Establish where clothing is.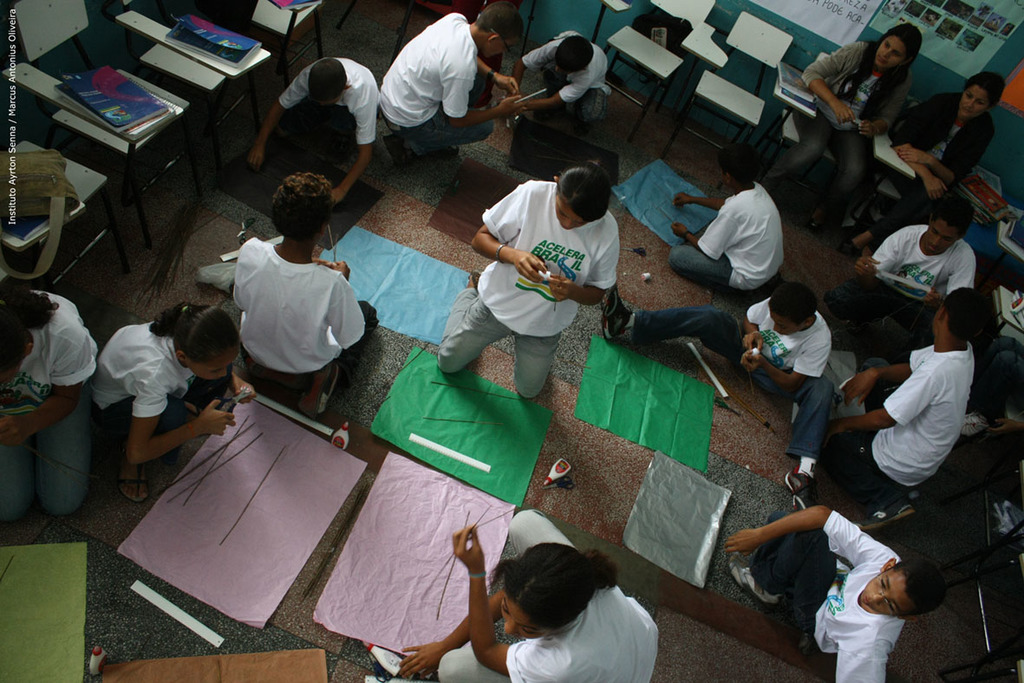
Established at <box>92,319,182,446</box>.
